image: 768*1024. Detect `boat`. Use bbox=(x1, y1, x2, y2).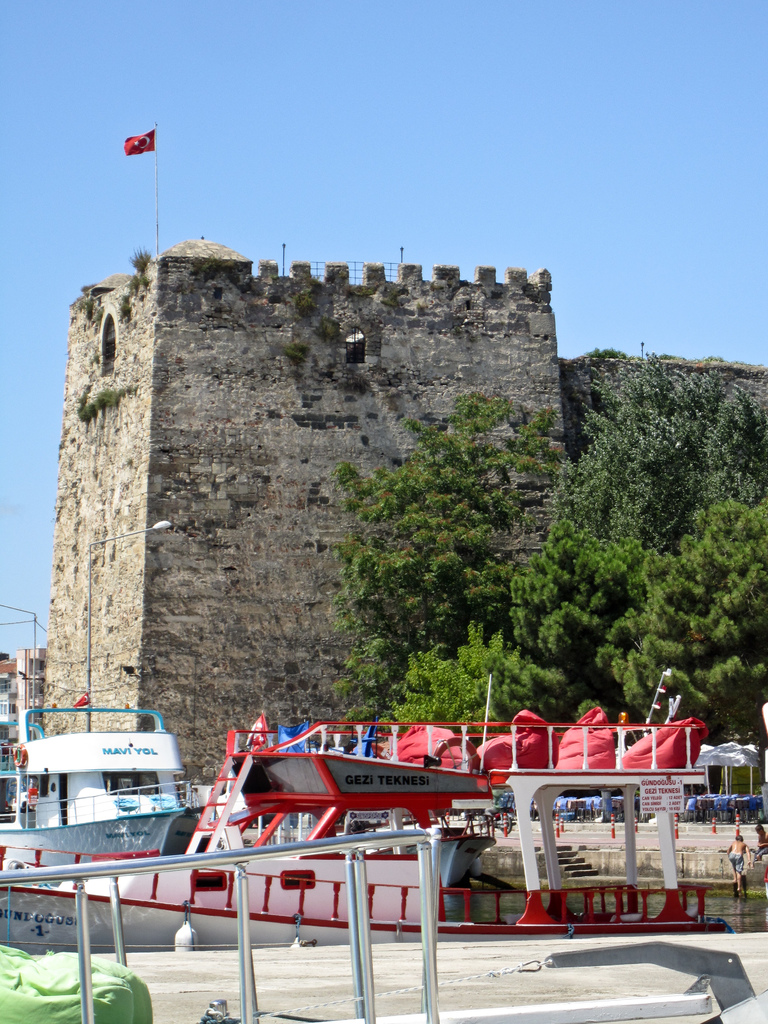
bbox=(0, 668, 730, 959).
